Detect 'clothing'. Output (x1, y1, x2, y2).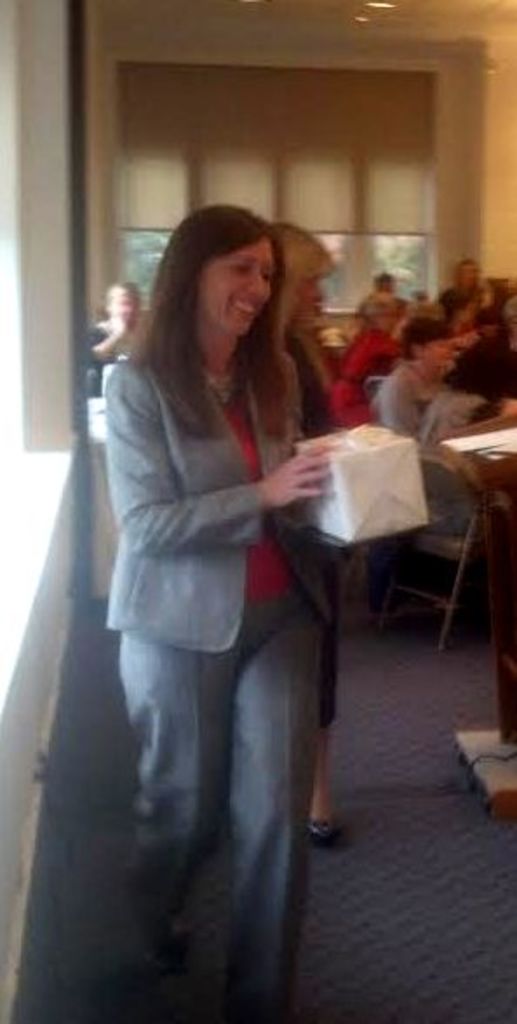
(390, 367, 489, 543).
